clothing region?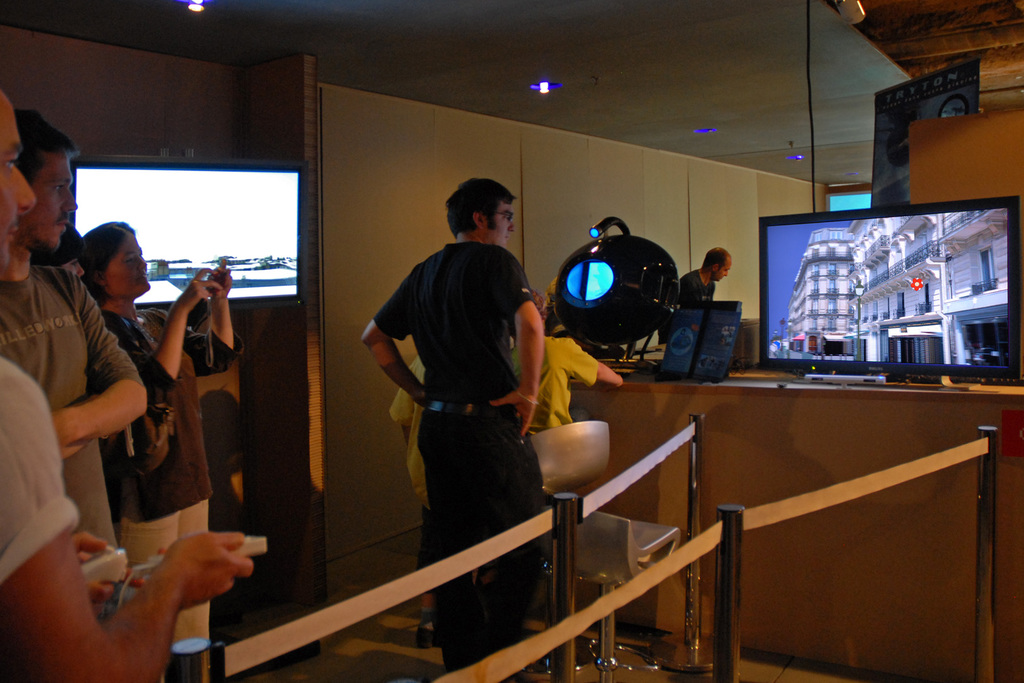
left=681, top=261, right=715, bottom=302
